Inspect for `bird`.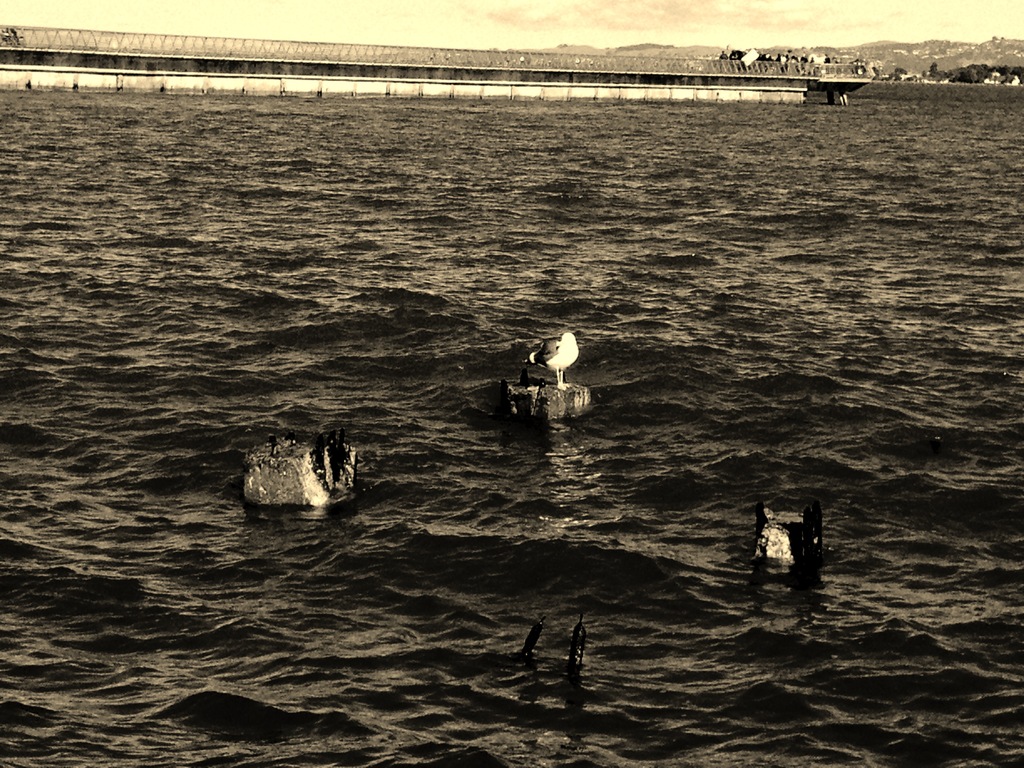
Inspection: {"left": 522, "top": 329, "right": 584, "bottom": 390}.
